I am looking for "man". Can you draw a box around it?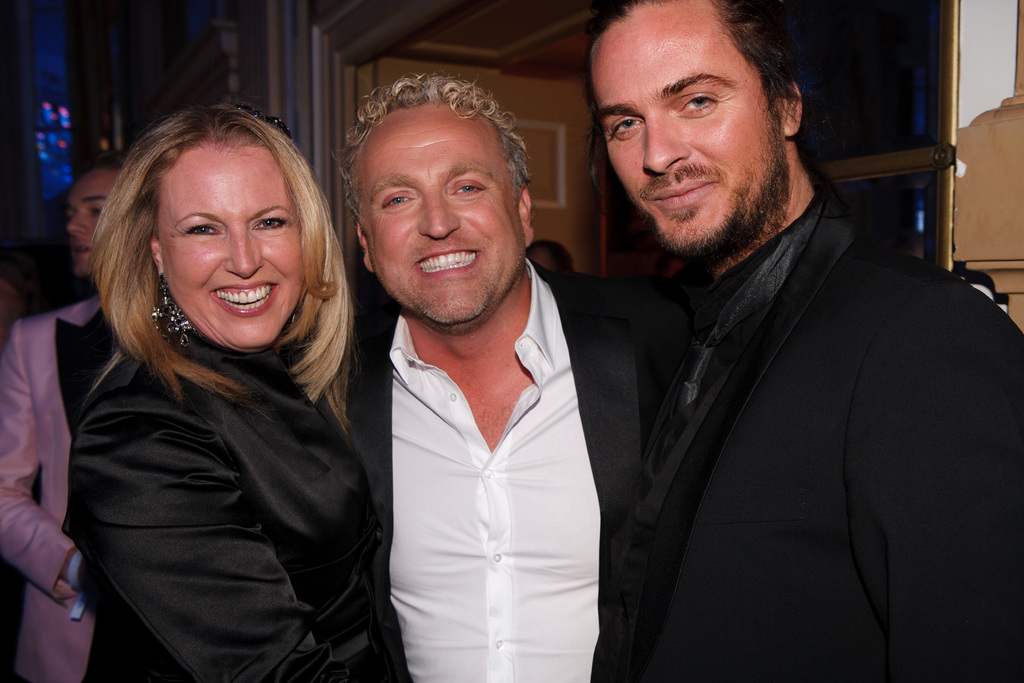
Sure, the bounding box is (0,122,157,682).
